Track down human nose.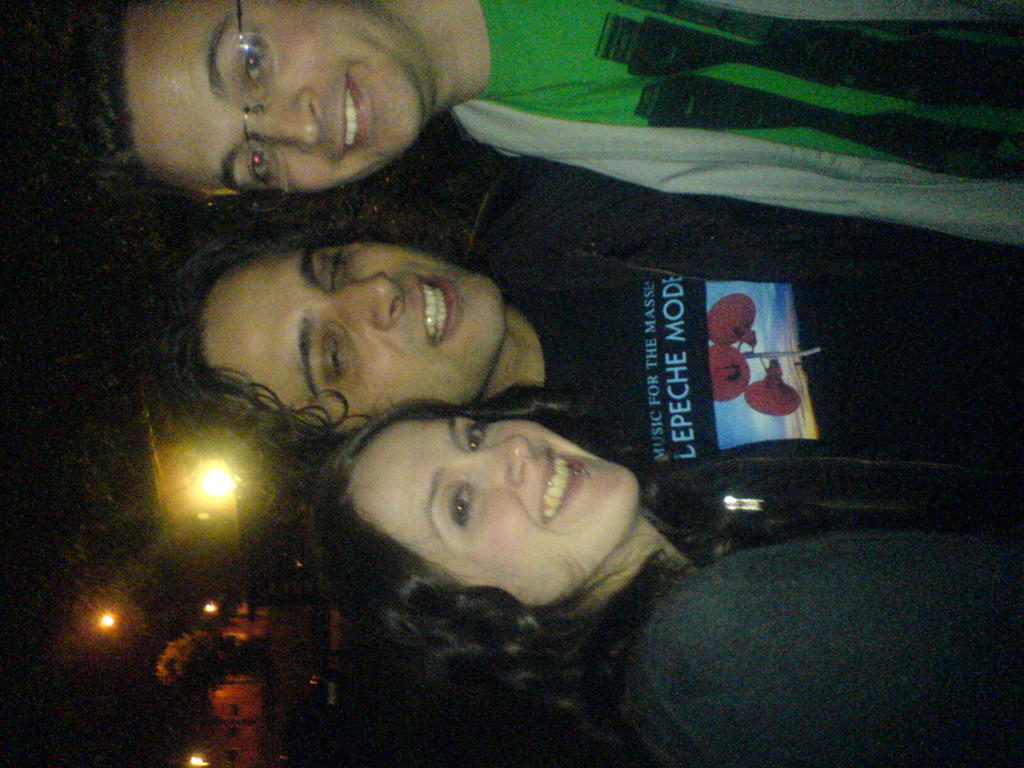
Tracked to 242,86,326,152.
